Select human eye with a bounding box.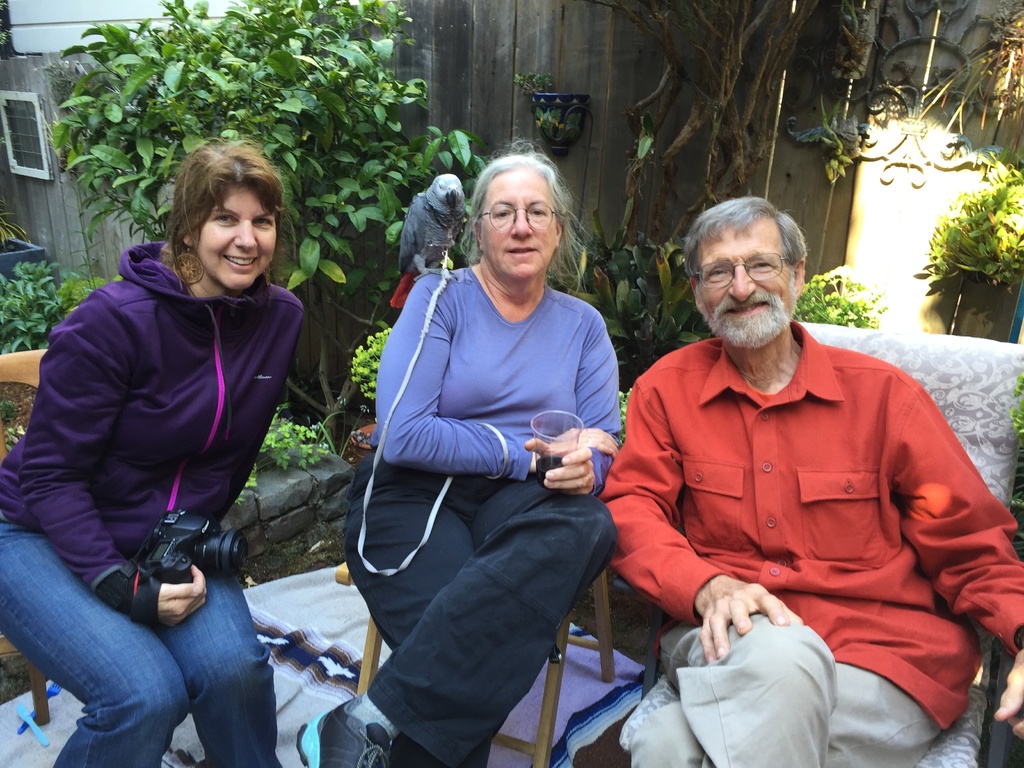
select_region(531, 207, 544, 218).
